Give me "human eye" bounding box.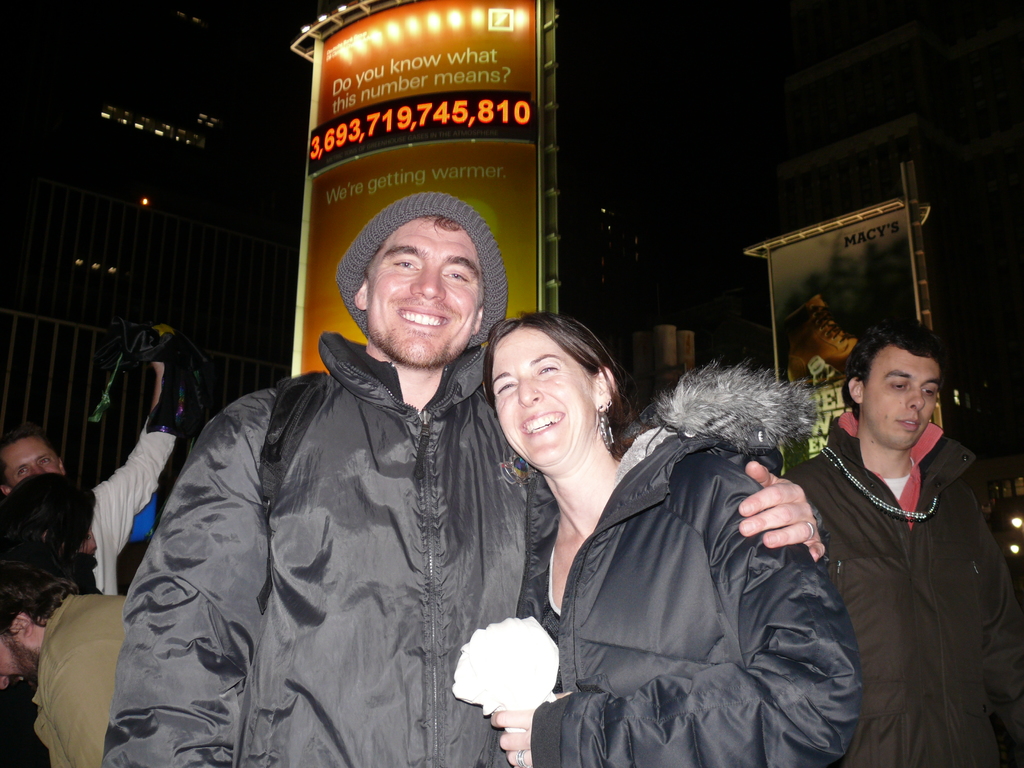
{"left": 919, "top": 385, "right": 940, "bottom": 399}.
